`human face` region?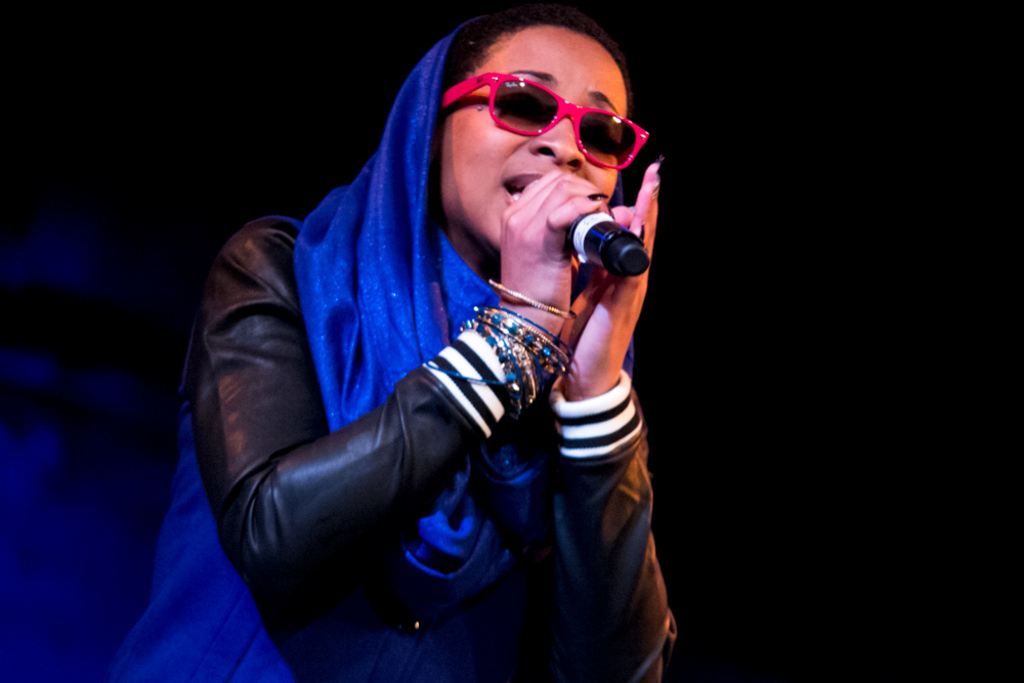
{"x1": 437, "y1": 27, "x2": 631, "y2": 258}
